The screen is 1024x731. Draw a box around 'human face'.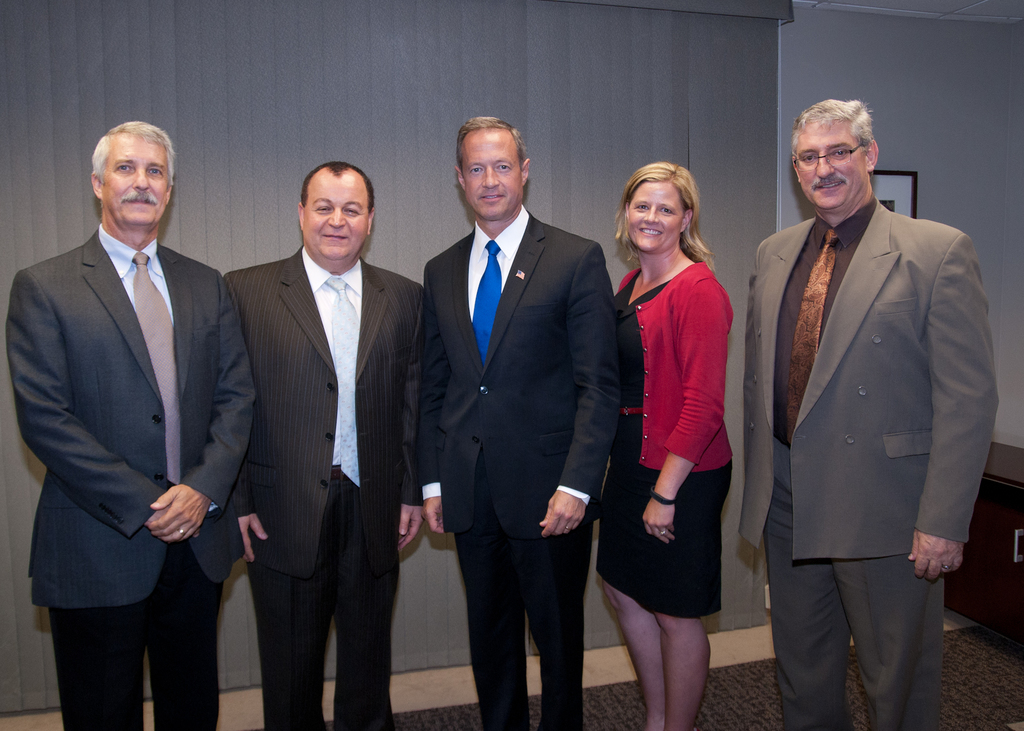
l=794, t=121, r=868, b=212.
